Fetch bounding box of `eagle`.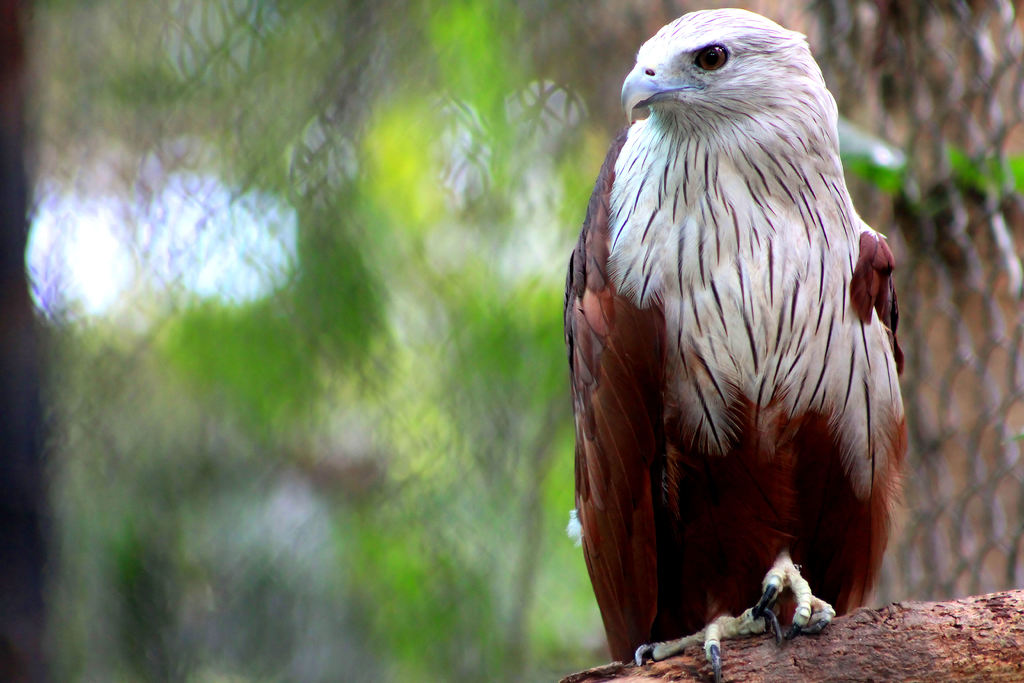
Bbox: bbox=[557, 6, 920, 678].
